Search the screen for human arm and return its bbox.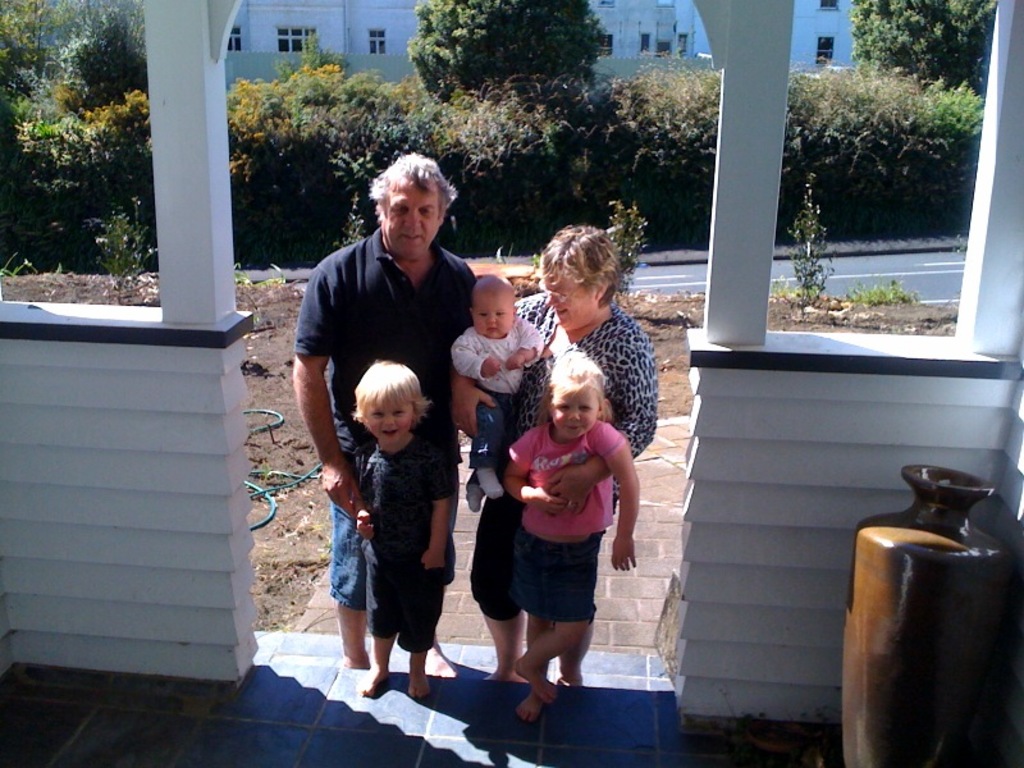
Found: x1=291, y1=266, x2=360, y2=507.
